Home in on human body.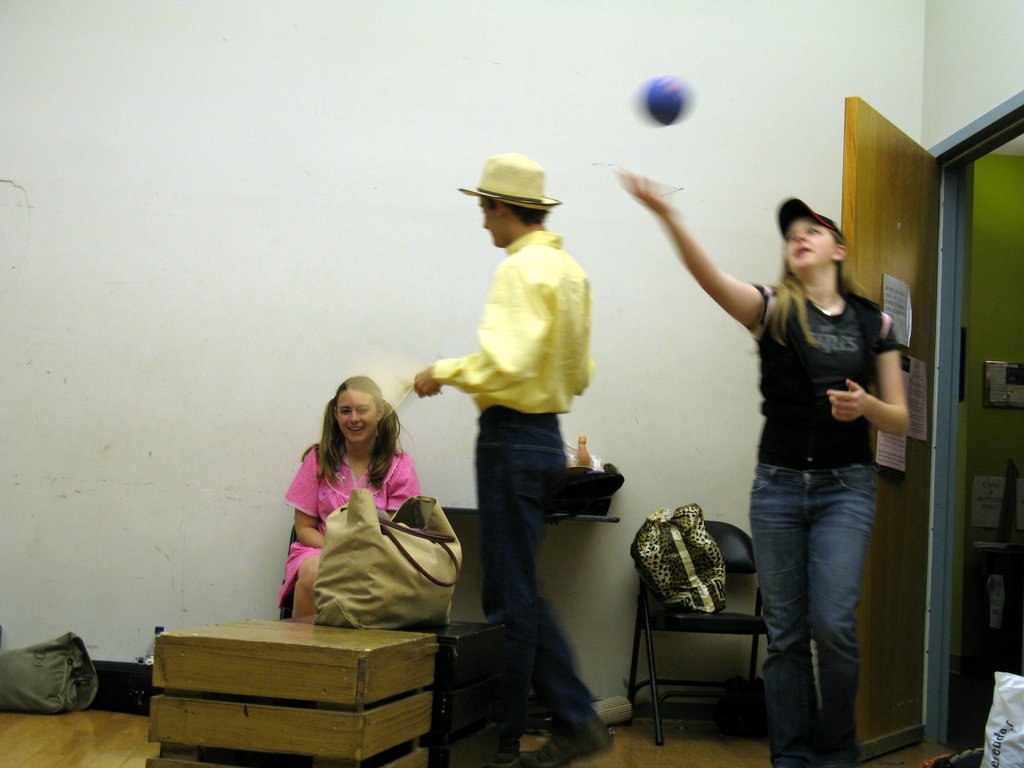
Homed in at 294, 436, 420, 621.
